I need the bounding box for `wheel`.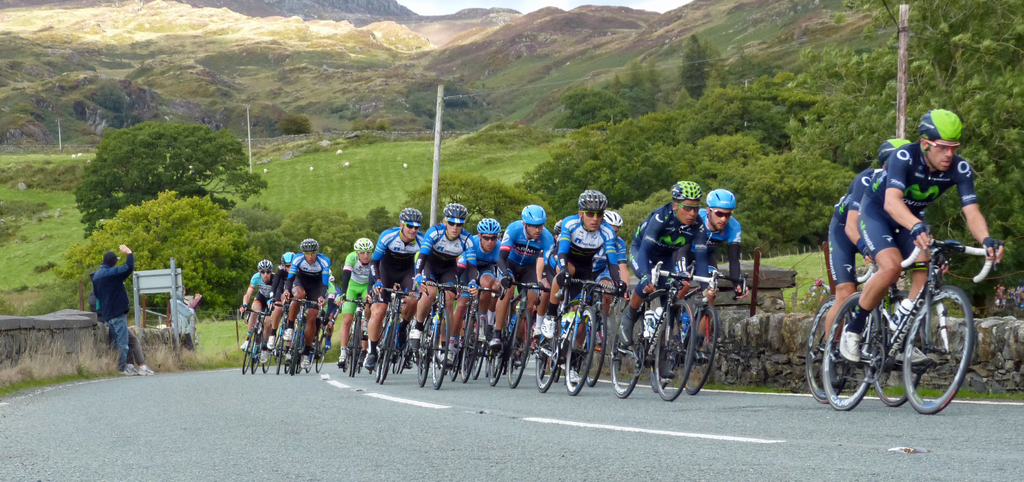
Here it is: <box>492,327,505,382</box>.
